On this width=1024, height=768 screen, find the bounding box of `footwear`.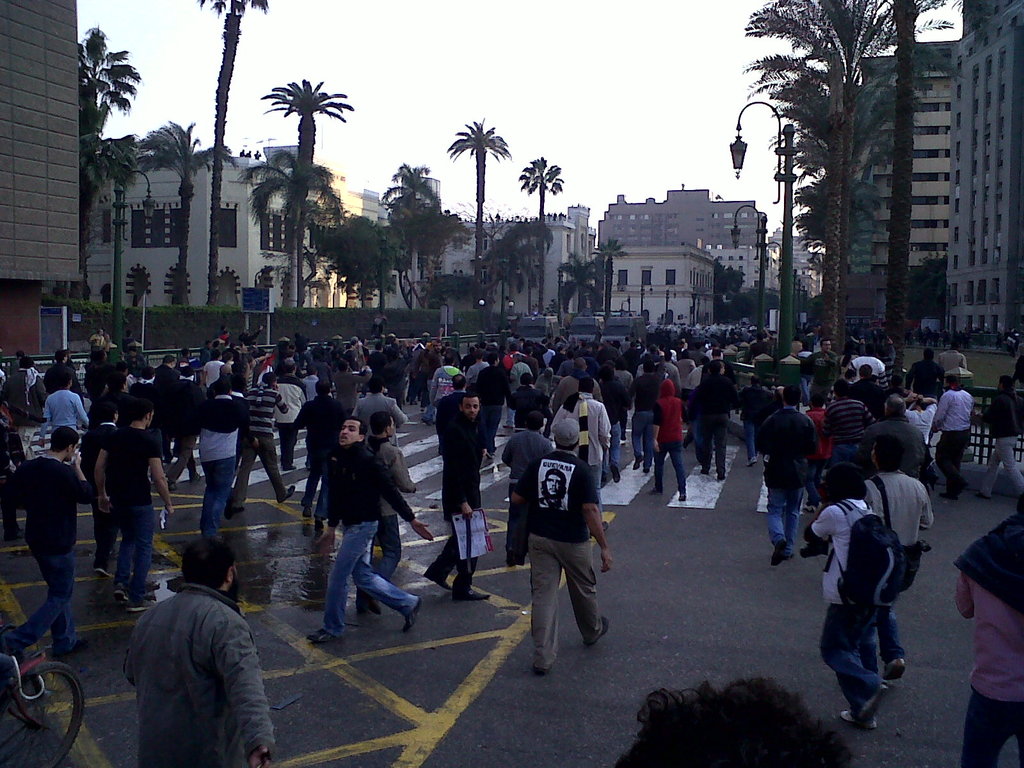
Bounding box: left=643, top=466, right=652, bottom=477.
